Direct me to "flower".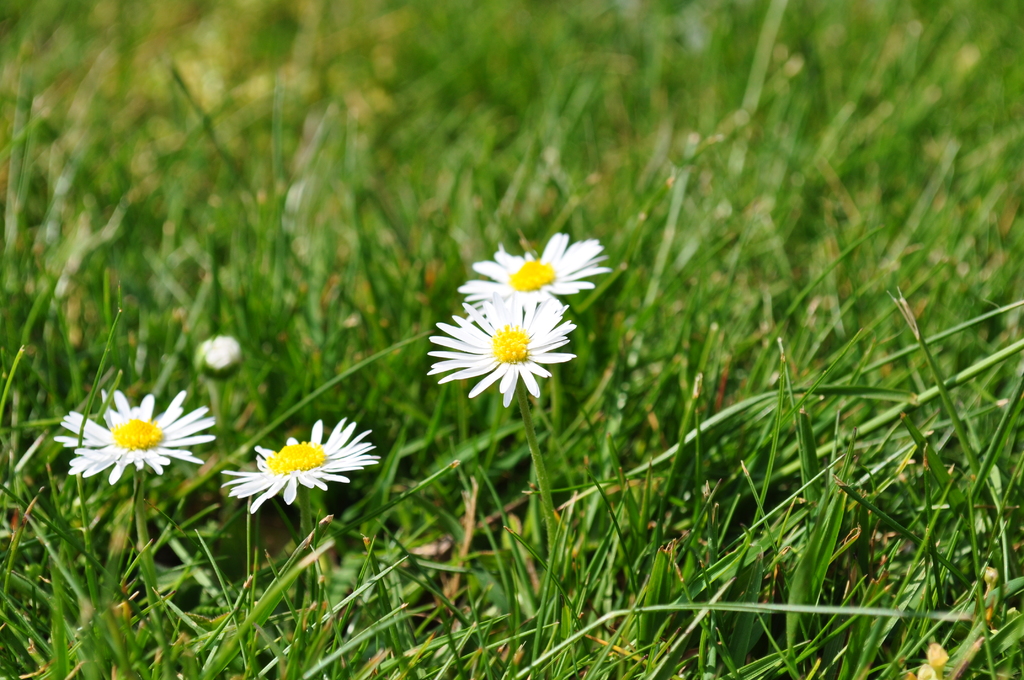
Direction: rect(426, 295, 579, 405).
